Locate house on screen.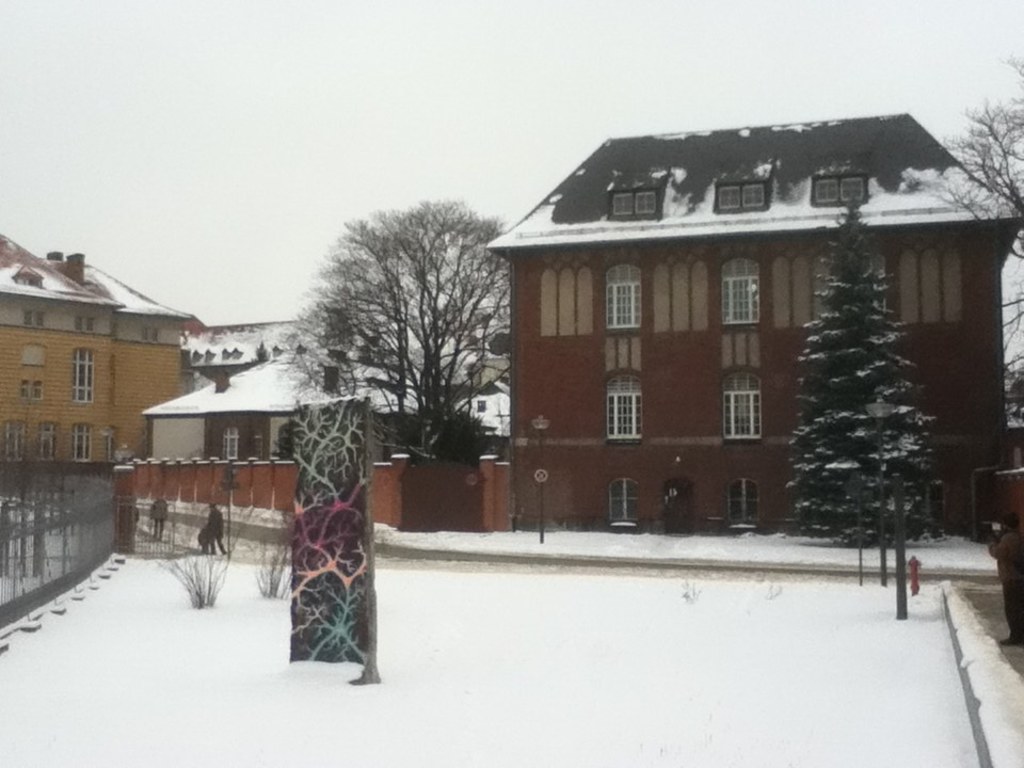
On screen at l=142, t=352, r=470, b=491.
